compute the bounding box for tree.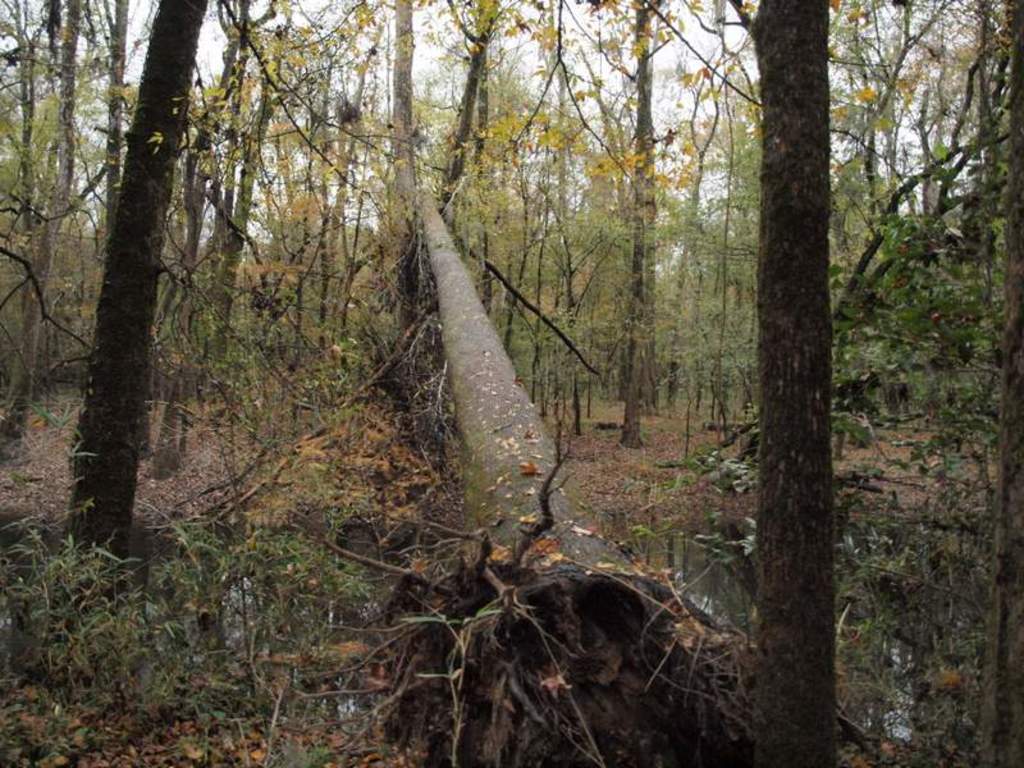
<region>836, 0, 963, 444</region>.
